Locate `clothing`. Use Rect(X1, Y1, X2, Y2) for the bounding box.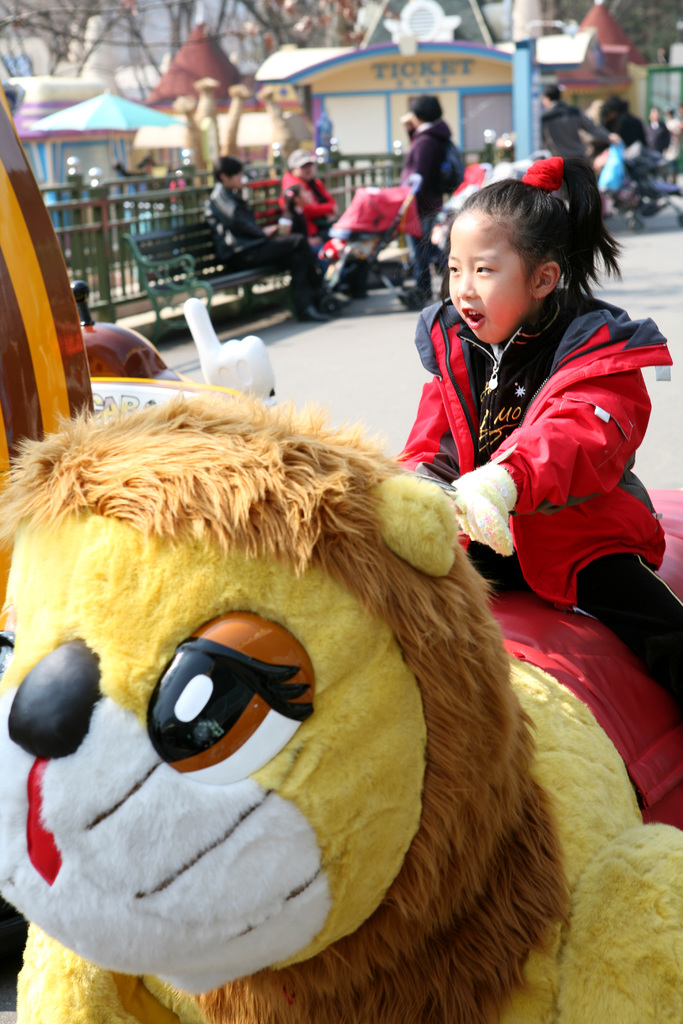
Rect(199, 168, 339, 312).
